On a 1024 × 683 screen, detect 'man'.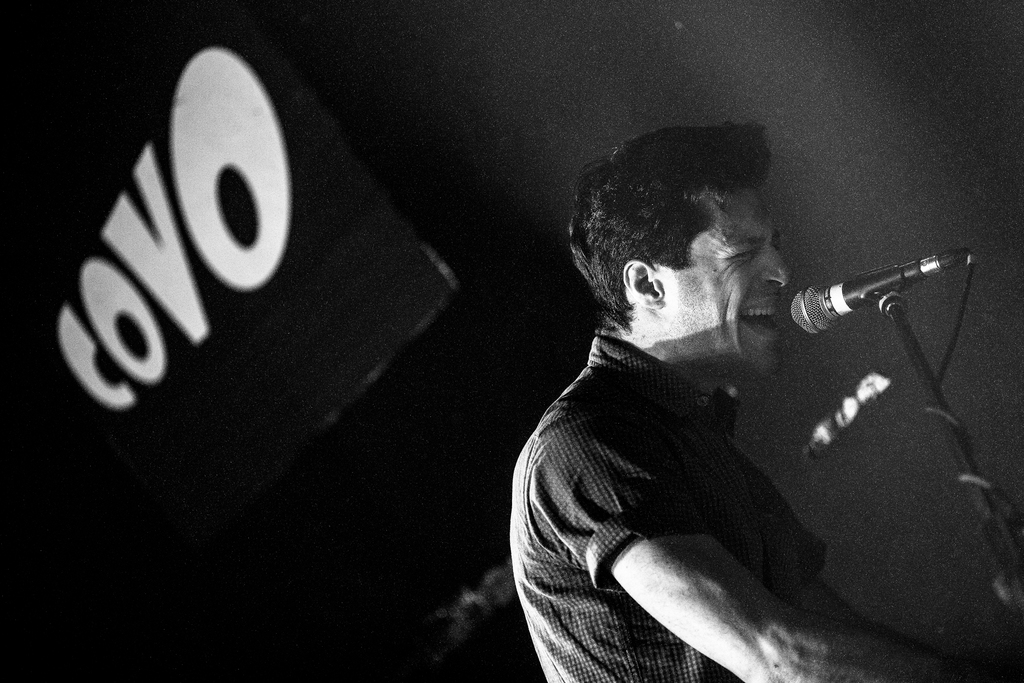
region(471, 112, 1002, 673).
